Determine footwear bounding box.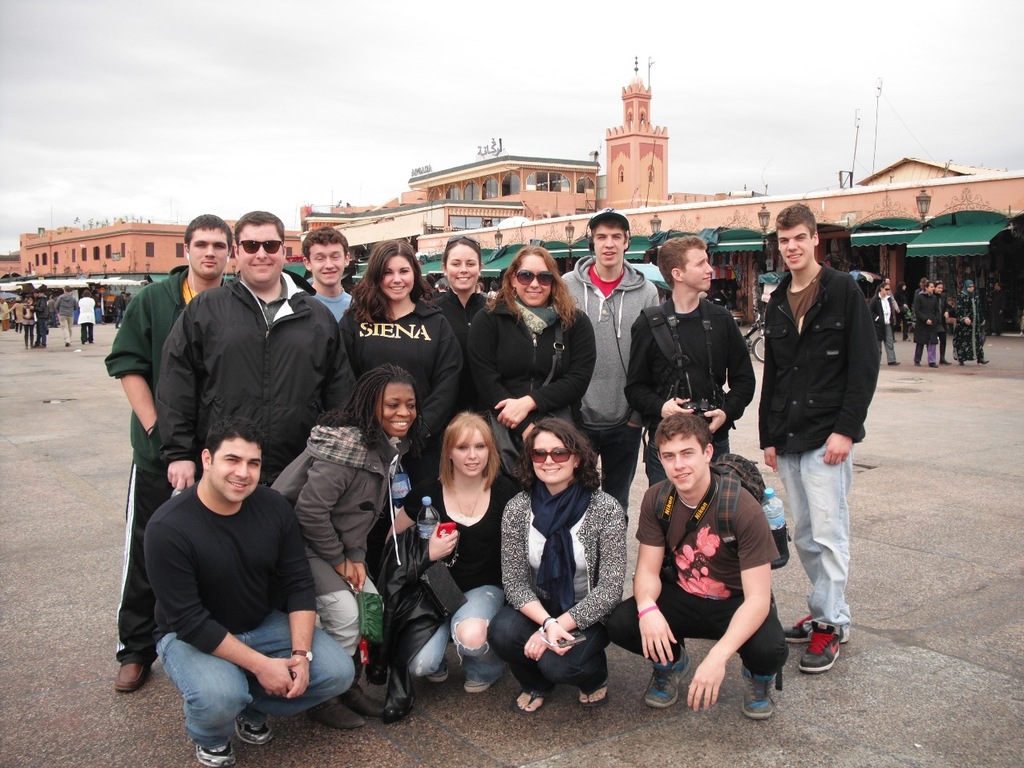
Determined: x1=931 y1=362 x2=936 y2=367.
